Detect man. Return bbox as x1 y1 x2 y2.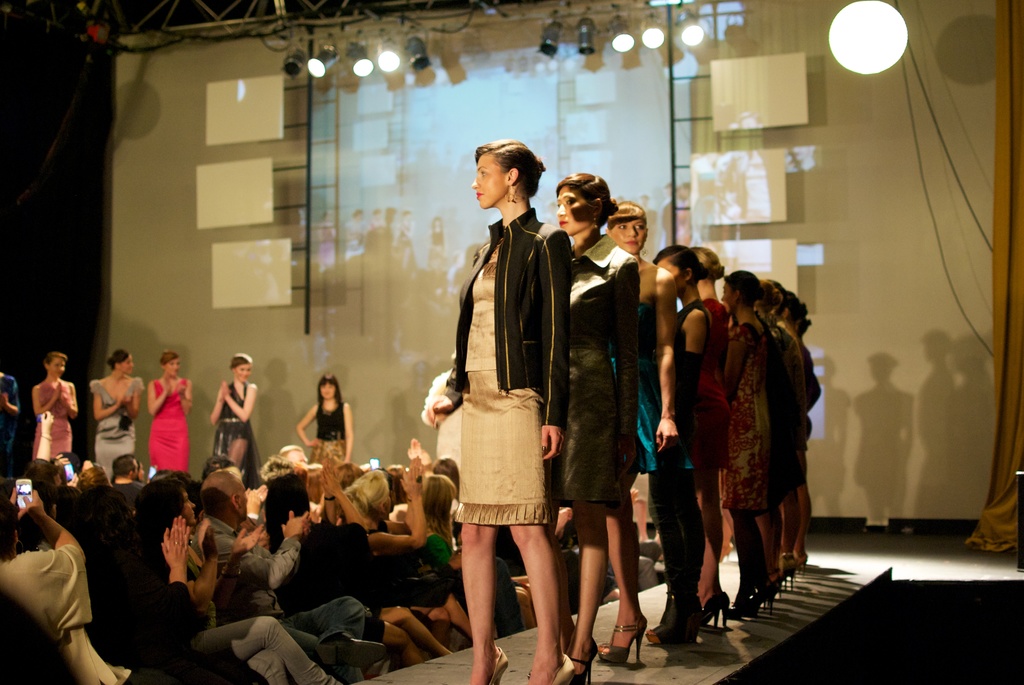
201 472 390 683.
